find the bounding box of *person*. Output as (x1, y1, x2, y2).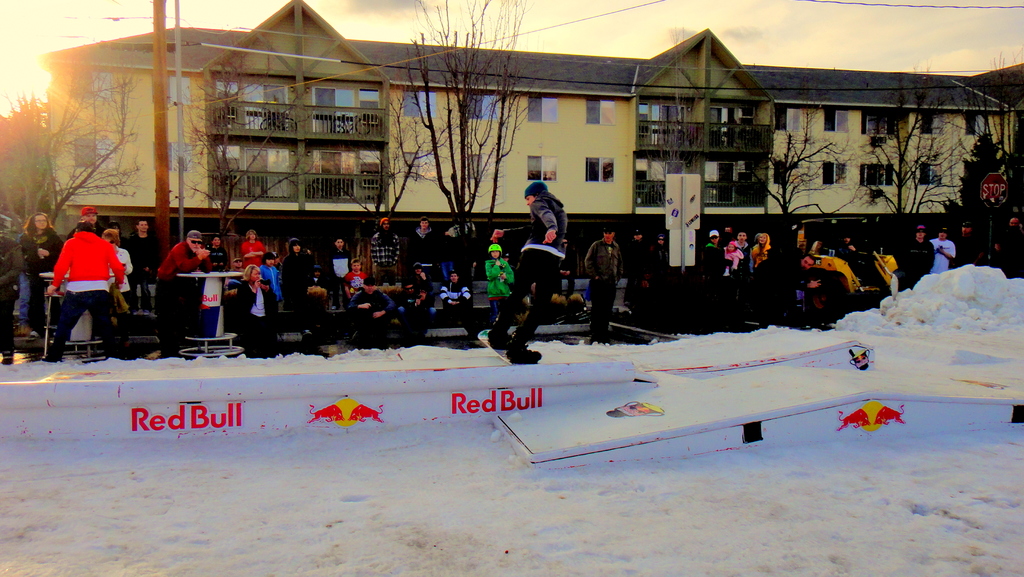
(228, 259, 290, 346).
